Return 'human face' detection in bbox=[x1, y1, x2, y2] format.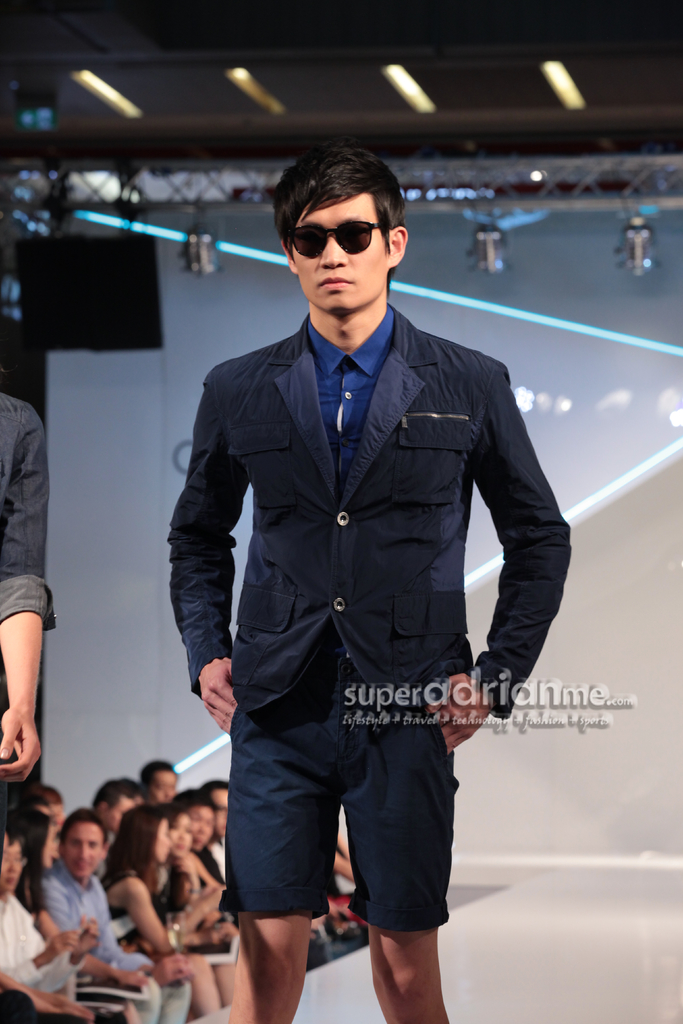
bbox=[153, 769, 177, 801].
